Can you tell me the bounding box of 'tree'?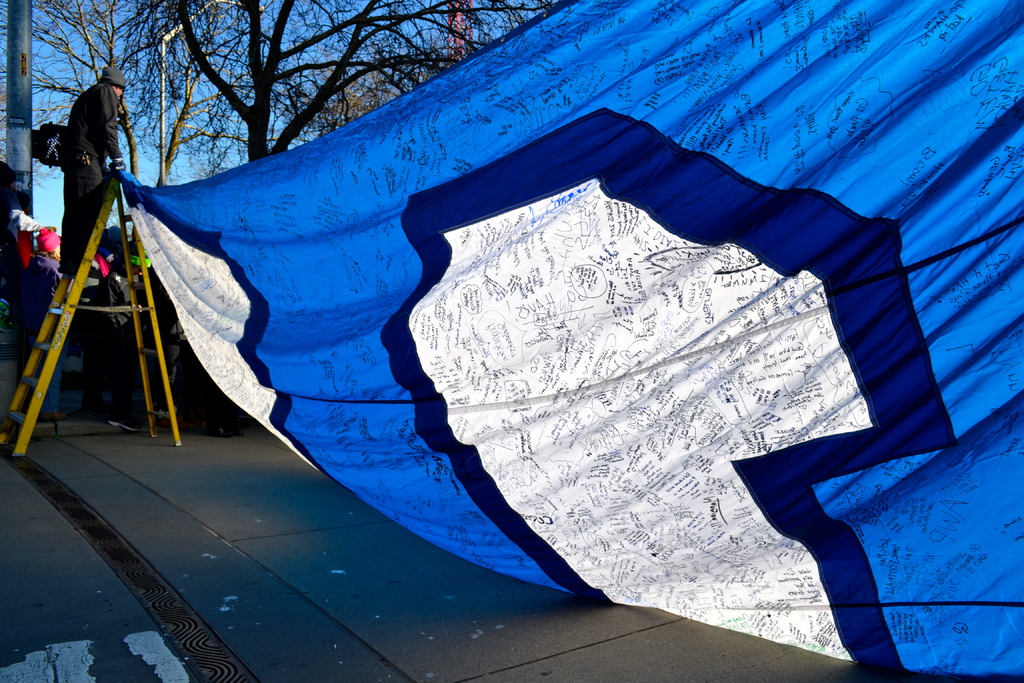
{"x1": 0, "y1": 0, "x2": 559, "y2": 268}.
